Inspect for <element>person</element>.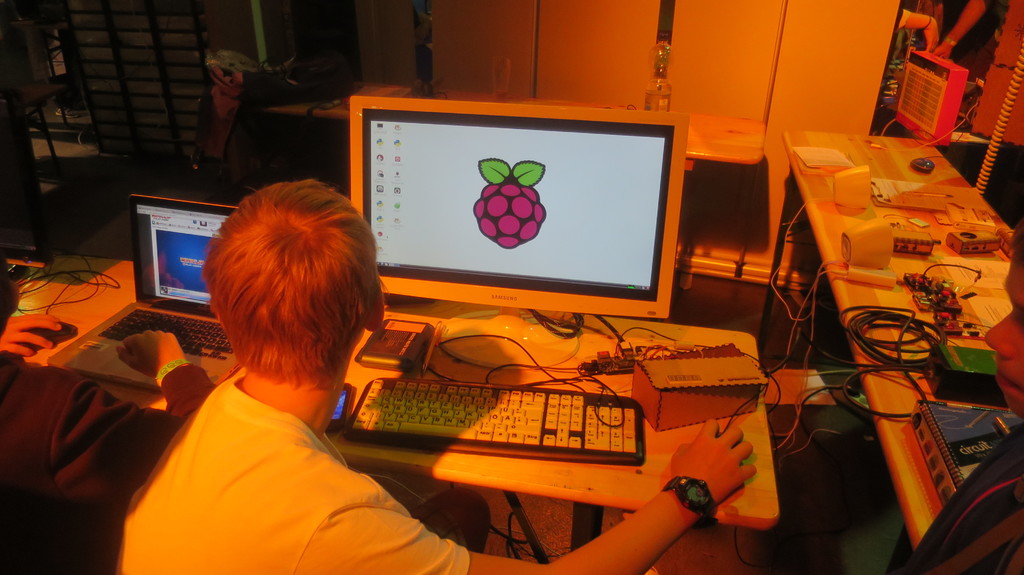
Inspection: select_region(140, 159, 416, 574).
